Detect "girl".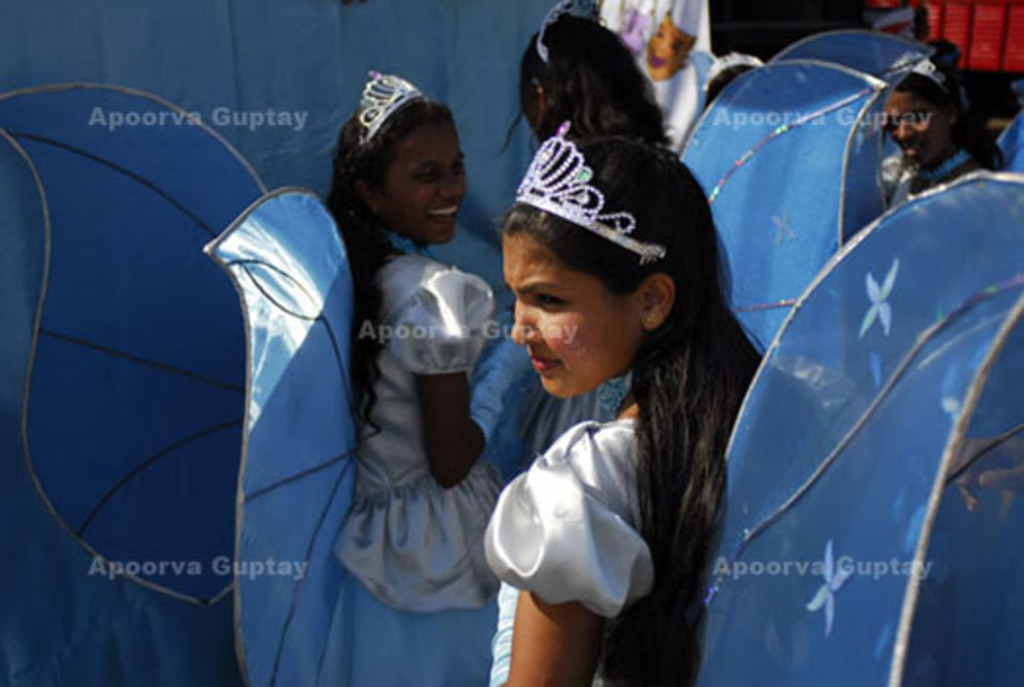
Detected at (x1=0, y1=82, x2=527, y2=685).
